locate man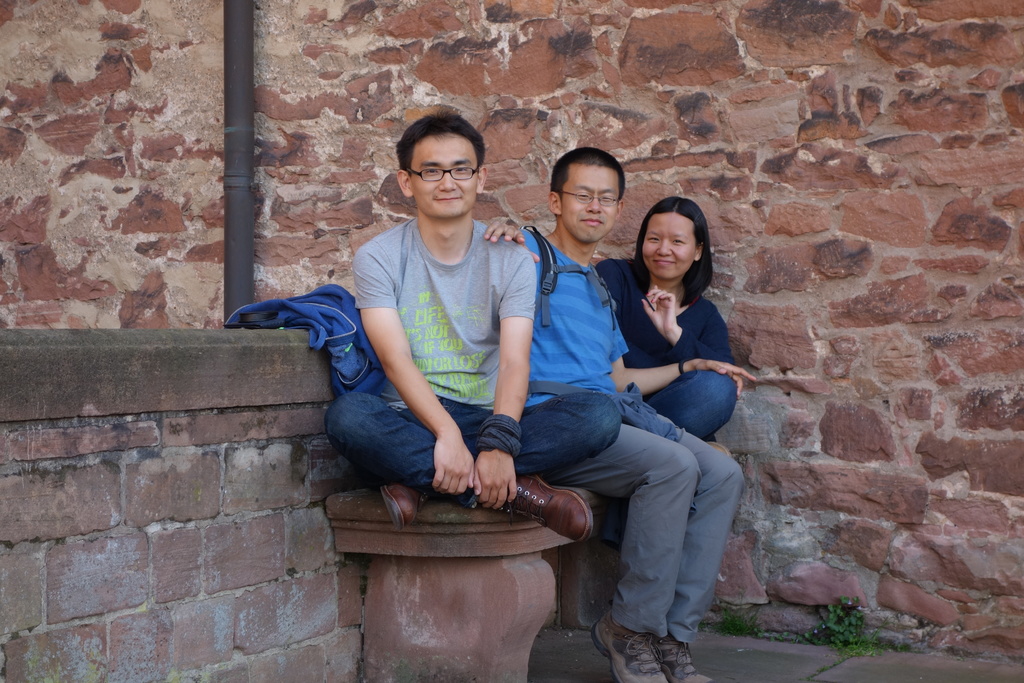
BBox(323, 108, 622, 547)
